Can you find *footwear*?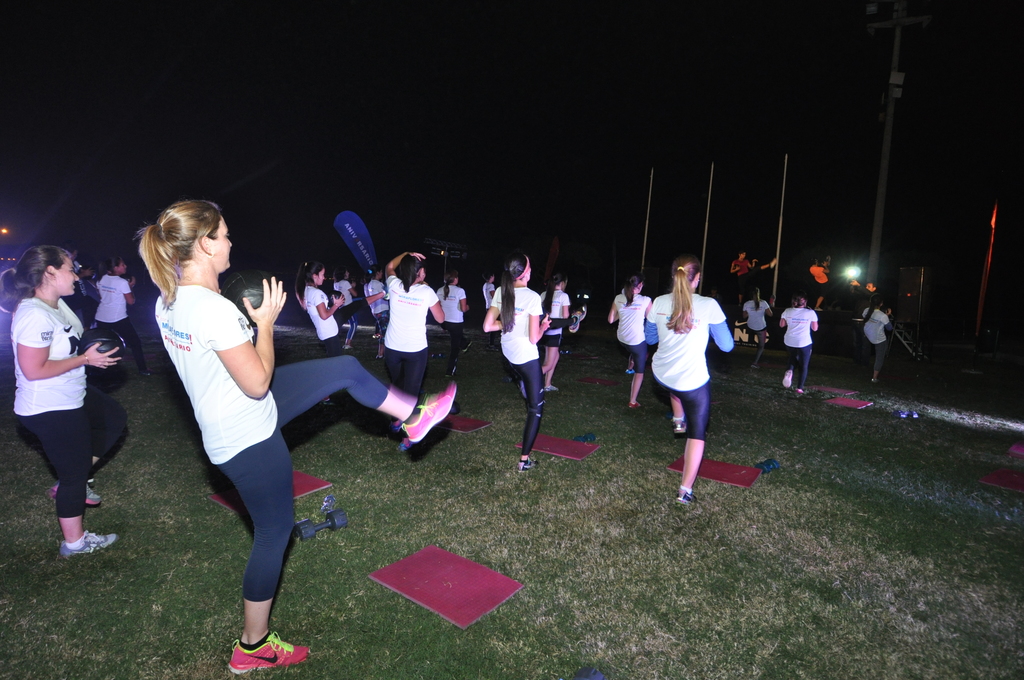
Yes, bounding box: [left=403, top=376, right=458, bottom=439].
